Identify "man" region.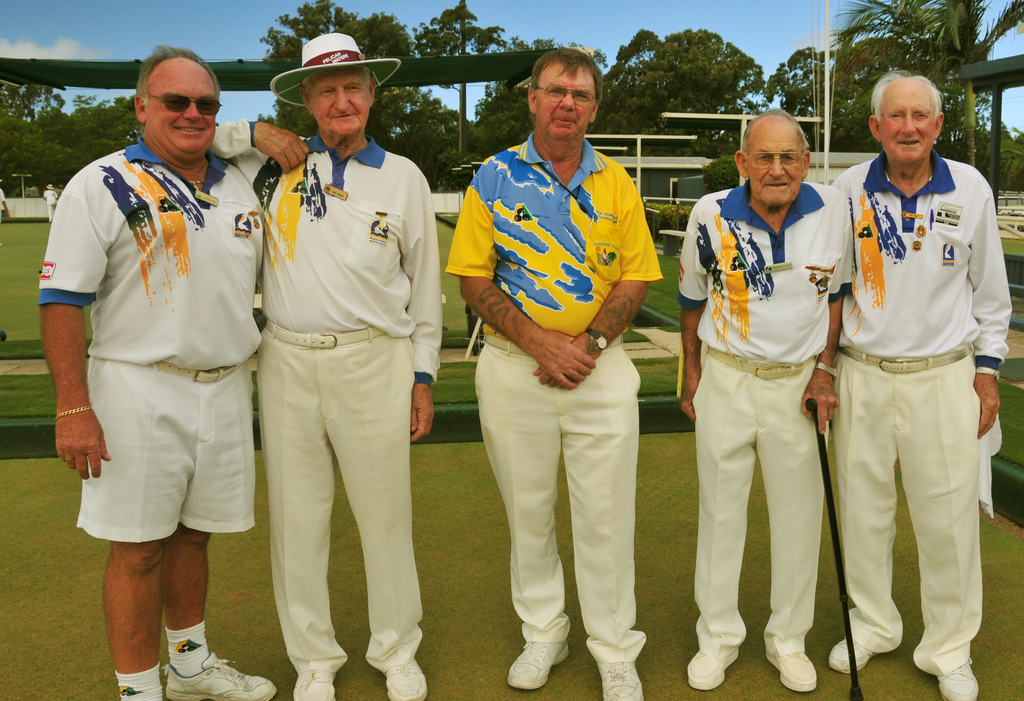
Region: 672,109,857,693.
